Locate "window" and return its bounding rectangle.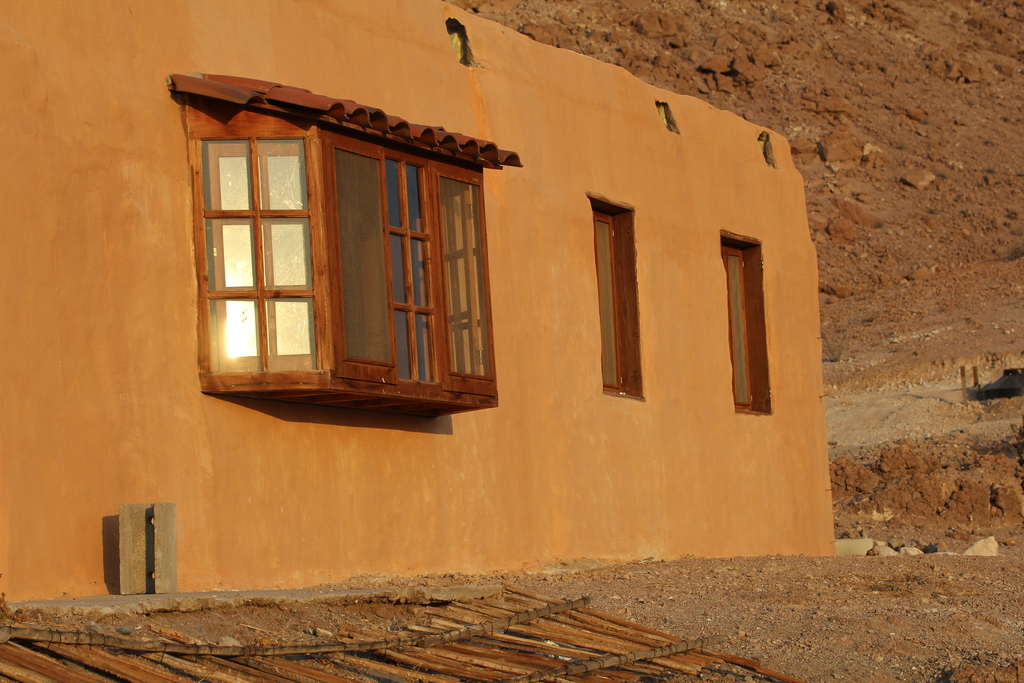
bbox=(723, 231, 775, 416).
